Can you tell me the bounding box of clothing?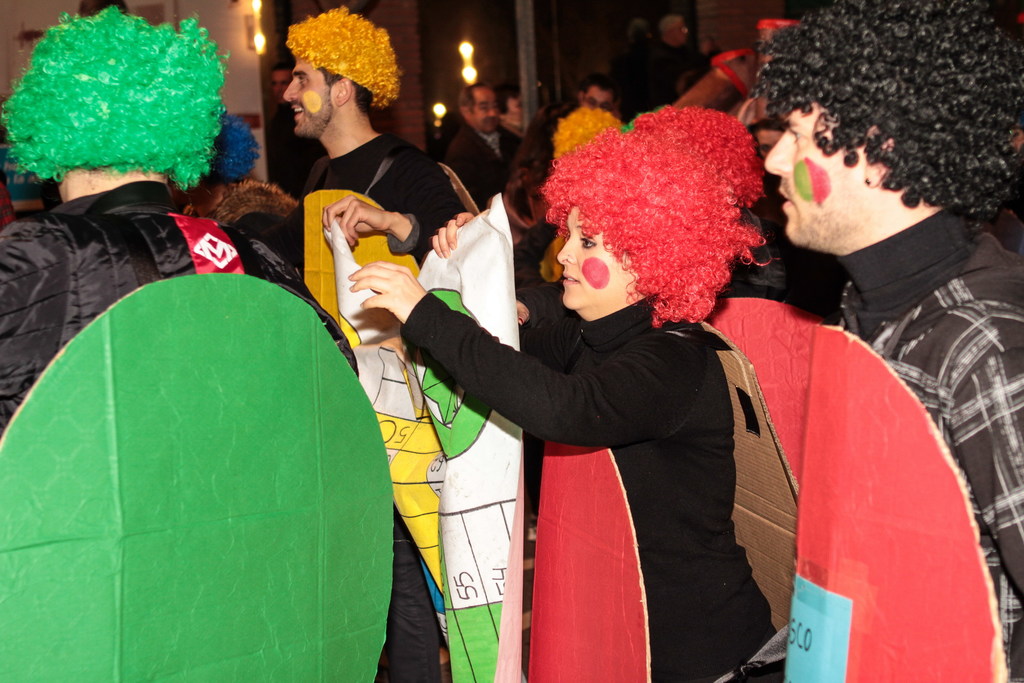
x1=403 y1=294 x2=783 y2=682.
